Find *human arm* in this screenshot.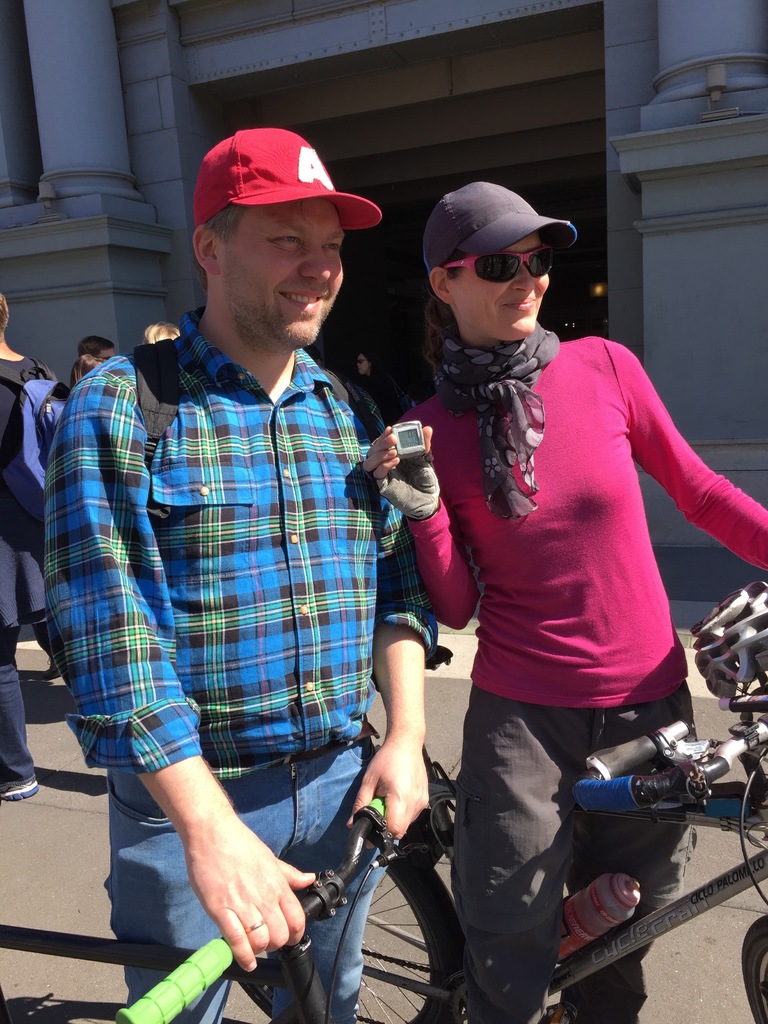
The bounding box for *human arm* is box(638, 360, 751, 605).
